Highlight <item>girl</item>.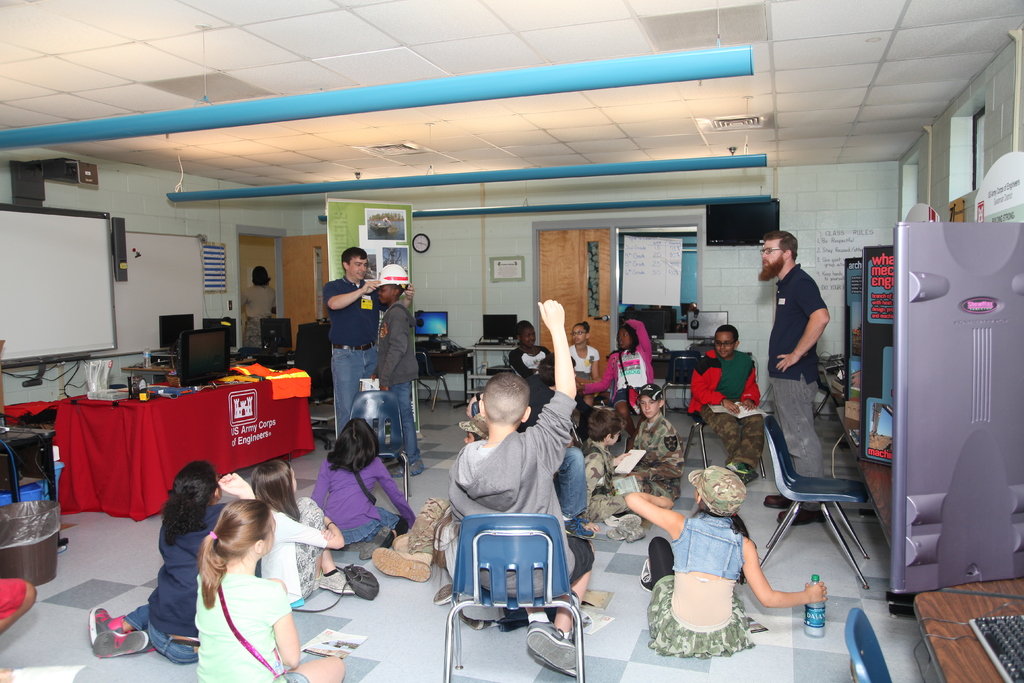
Highlighted region: x1=576 y1=317 x2=652 y2=452.
